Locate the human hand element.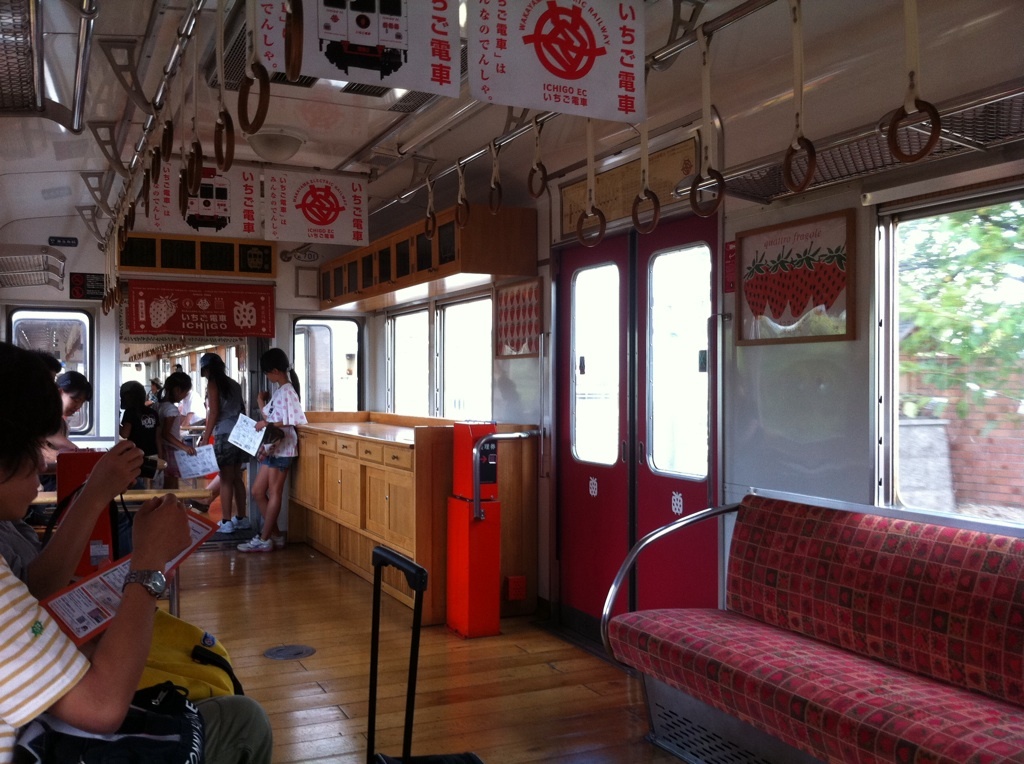
Element bbox: x1=190 y1=448 x2=196 y2=458.
